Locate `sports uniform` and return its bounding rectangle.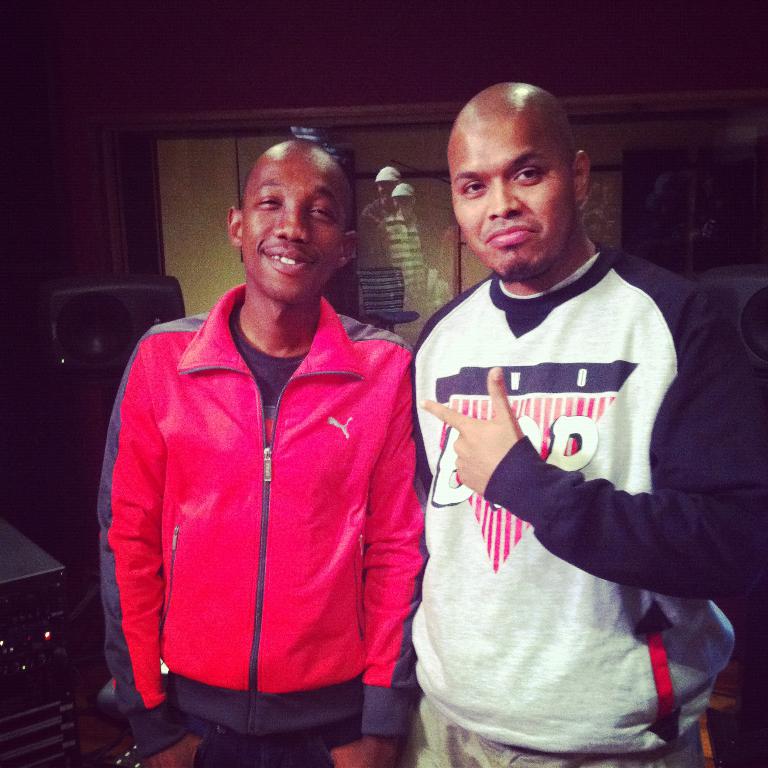
[70, 277, 419, 767].
